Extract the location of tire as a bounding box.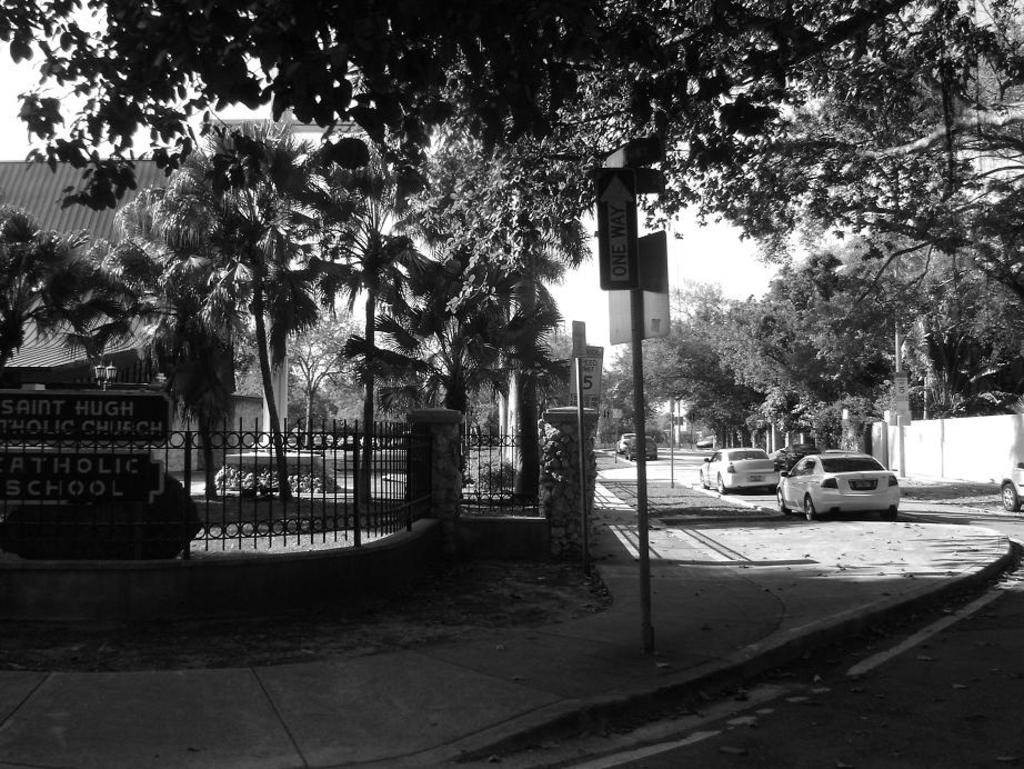
700:471:711:489.
